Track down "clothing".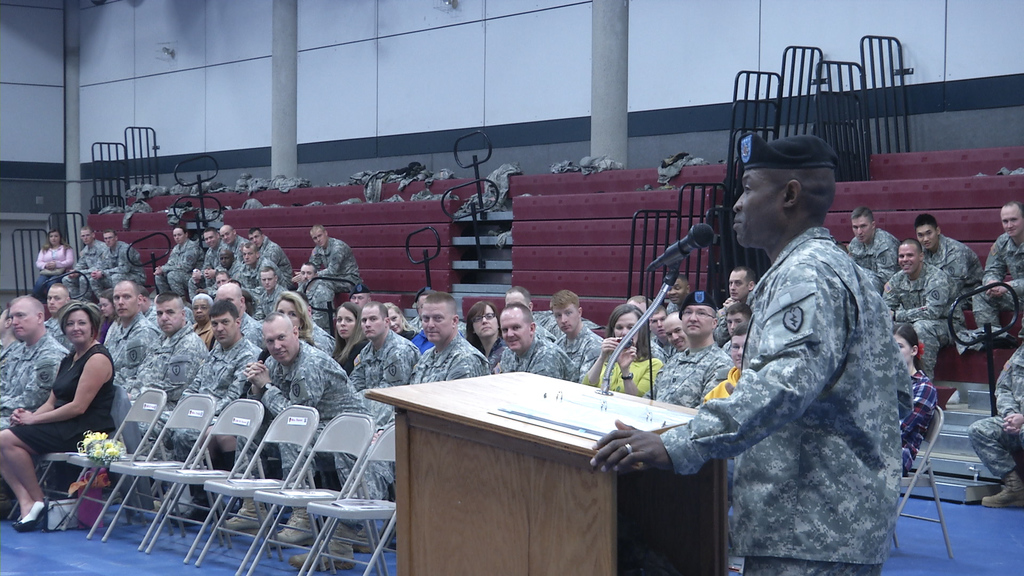
Tracked to bbox=[689, 164, 924, 569].
